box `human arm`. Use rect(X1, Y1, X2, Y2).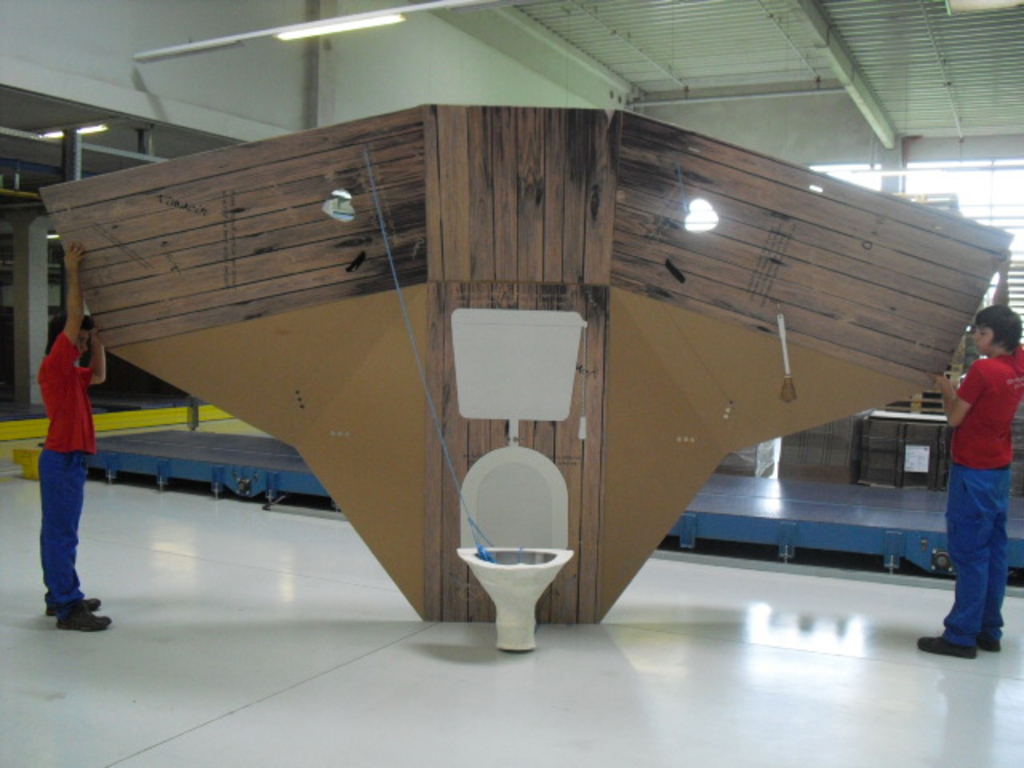
rect(75, 317, 117, 390).
